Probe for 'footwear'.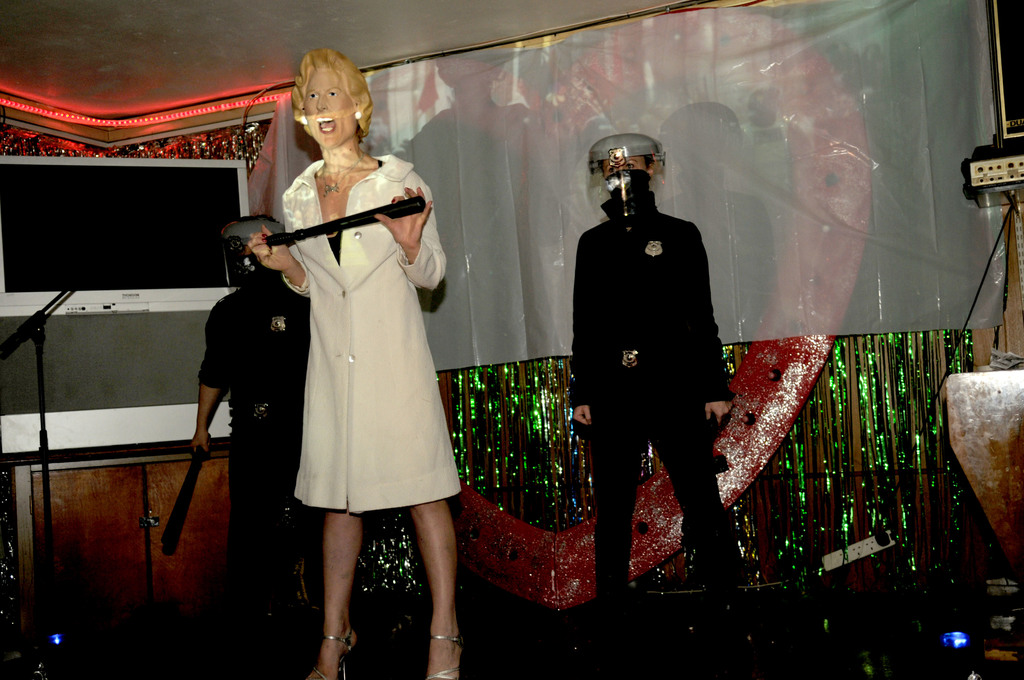
Probe result: l=427, t=634, r=462, b=679.
